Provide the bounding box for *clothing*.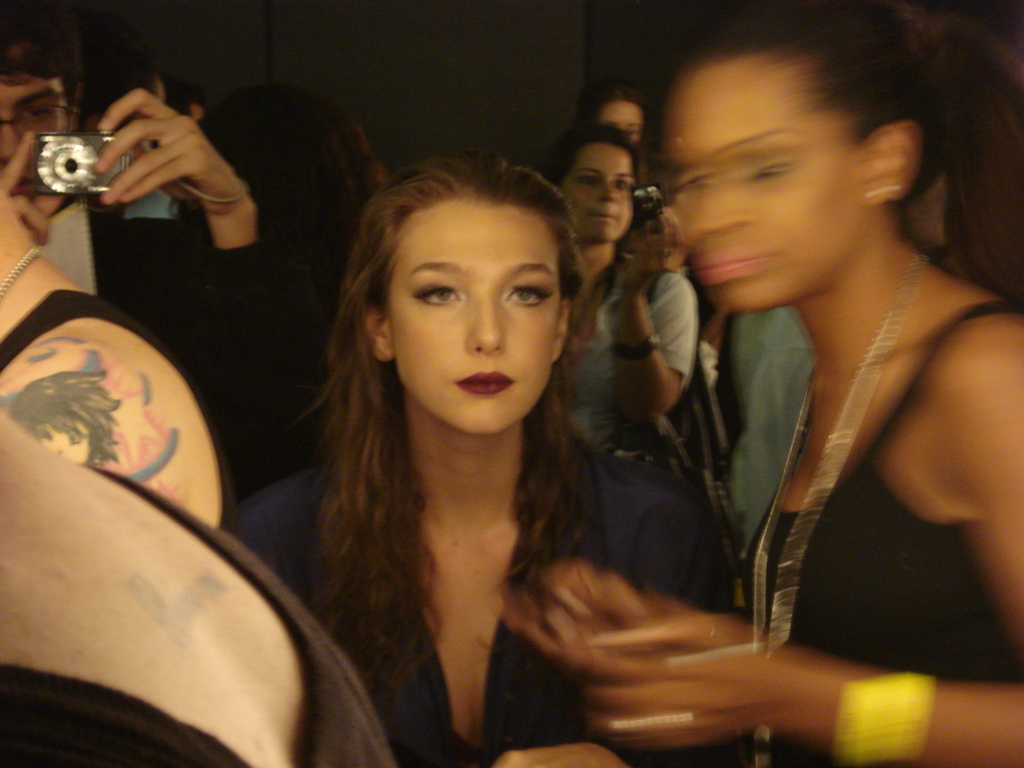
crop(539, 240, 705, 435).
